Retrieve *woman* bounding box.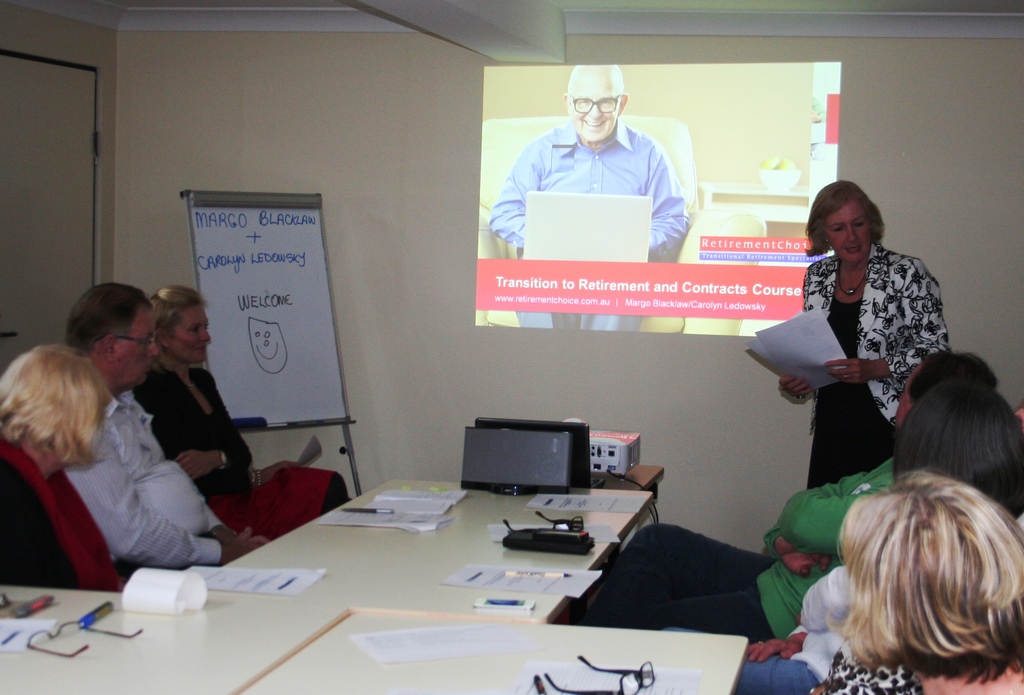
Bounding box: crop(660, 378, 1023, 694).
